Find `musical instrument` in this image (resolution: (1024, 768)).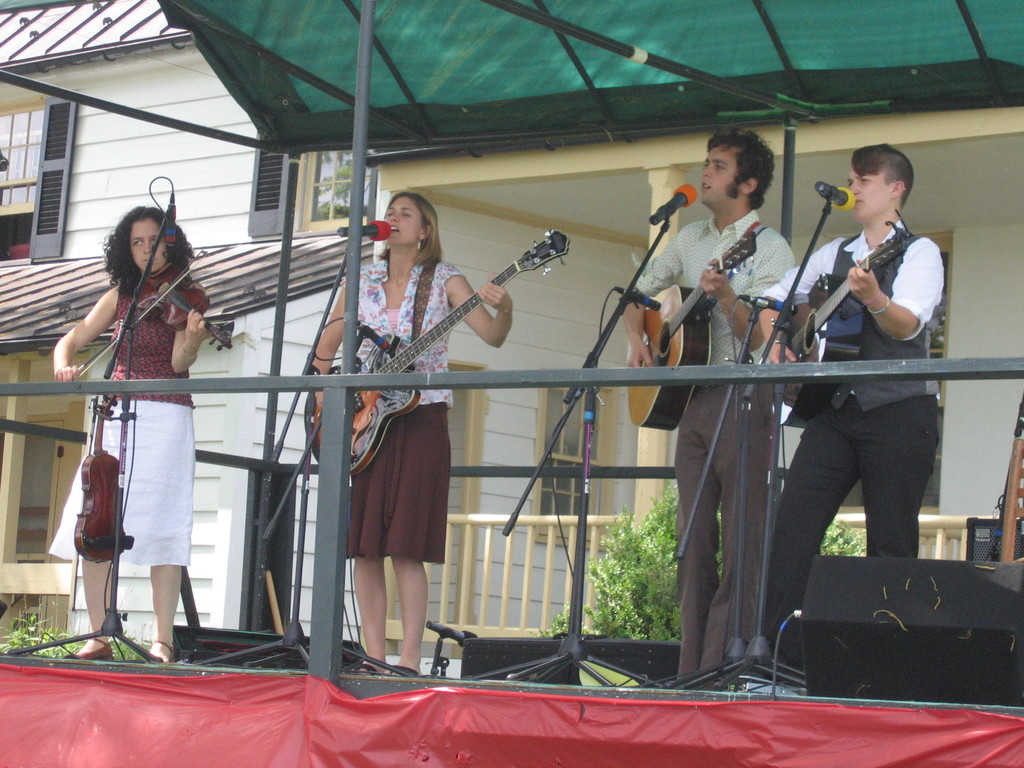
crop(780, 228, 904, 426).
